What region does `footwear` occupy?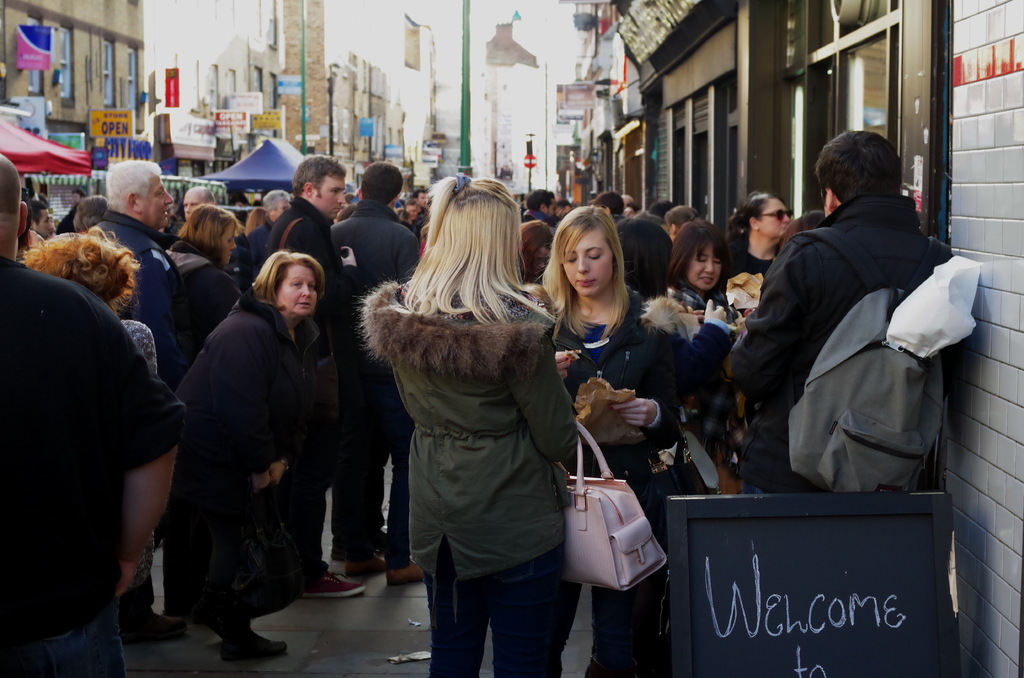
{"left": 118, "top": 604, "right": 191, "bottom": 645}.
